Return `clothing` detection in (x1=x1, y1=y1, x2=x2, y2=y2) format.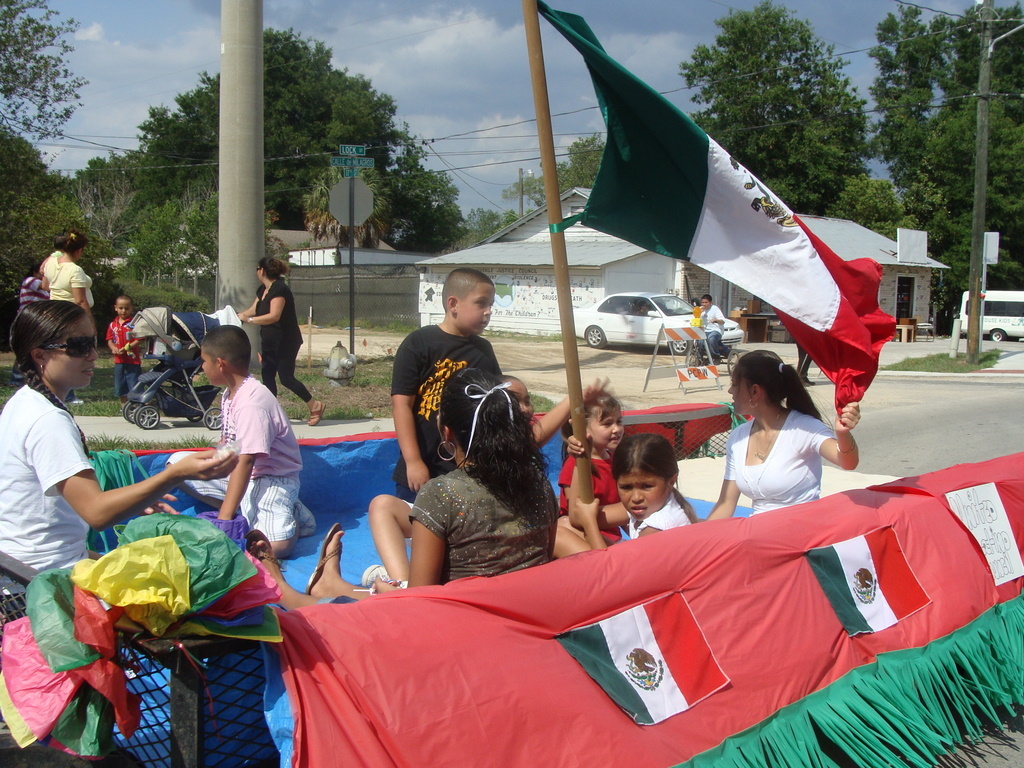
(x1=14, y1=276, x2=43, y2=307).
